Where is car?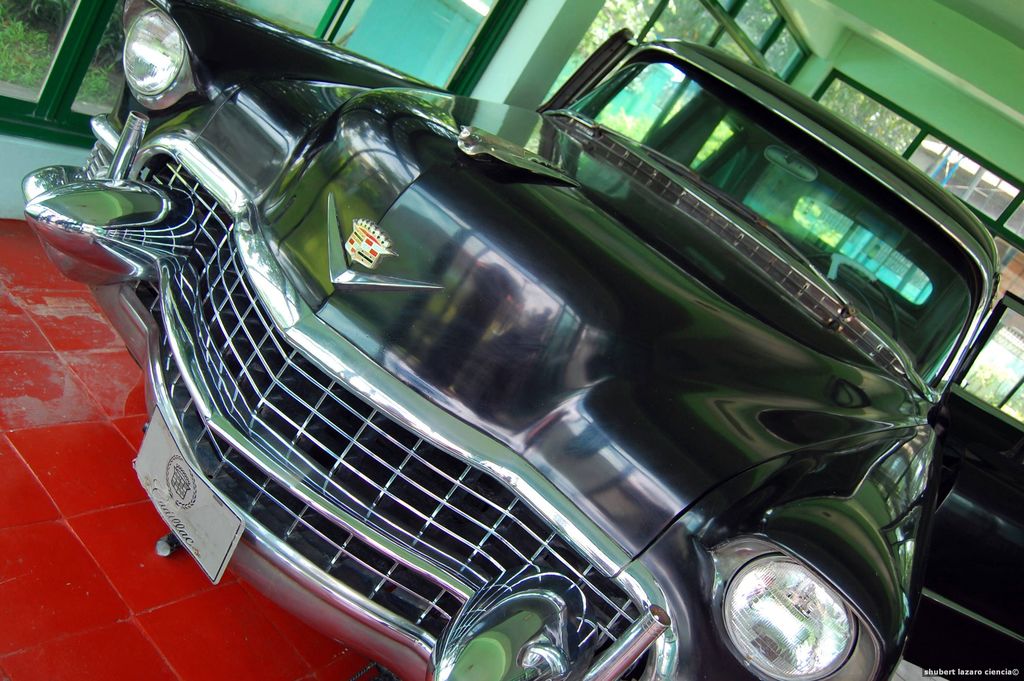
(left=72, top=0, right=993, bottom=680).
